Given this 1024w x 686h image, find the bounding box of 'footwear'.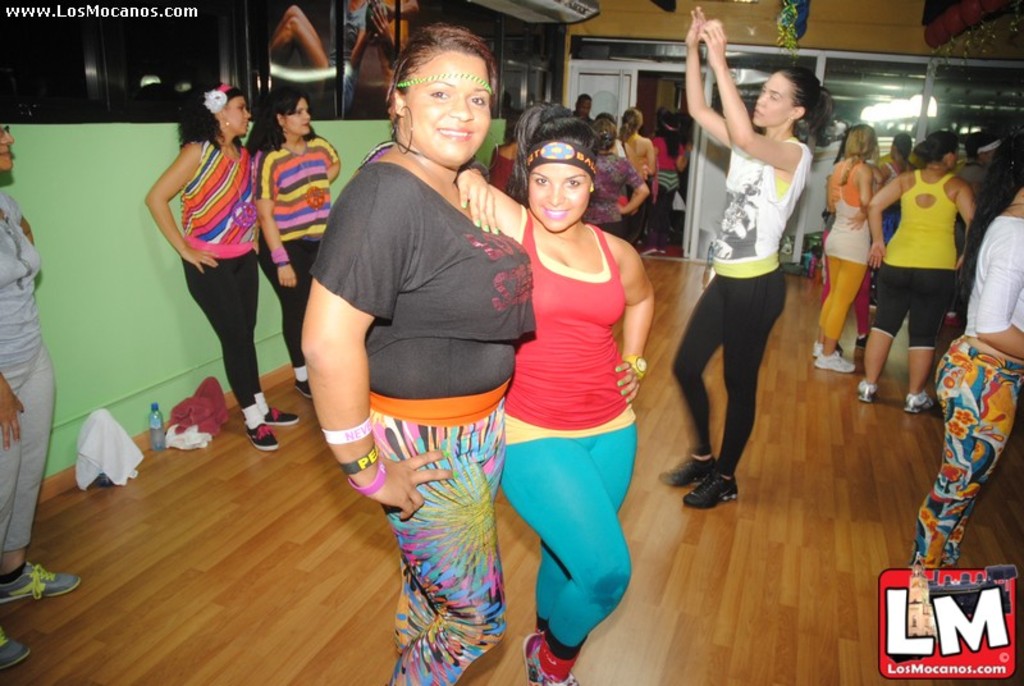
0/564/79/599.
